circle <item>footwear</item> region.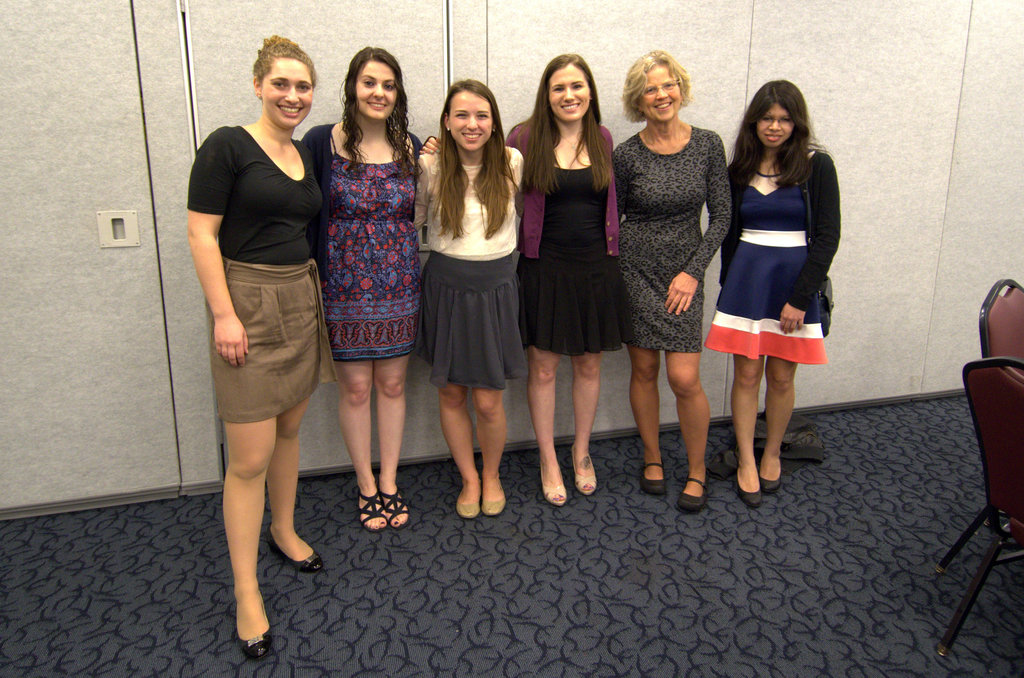
Region: 538 468 564 501.
